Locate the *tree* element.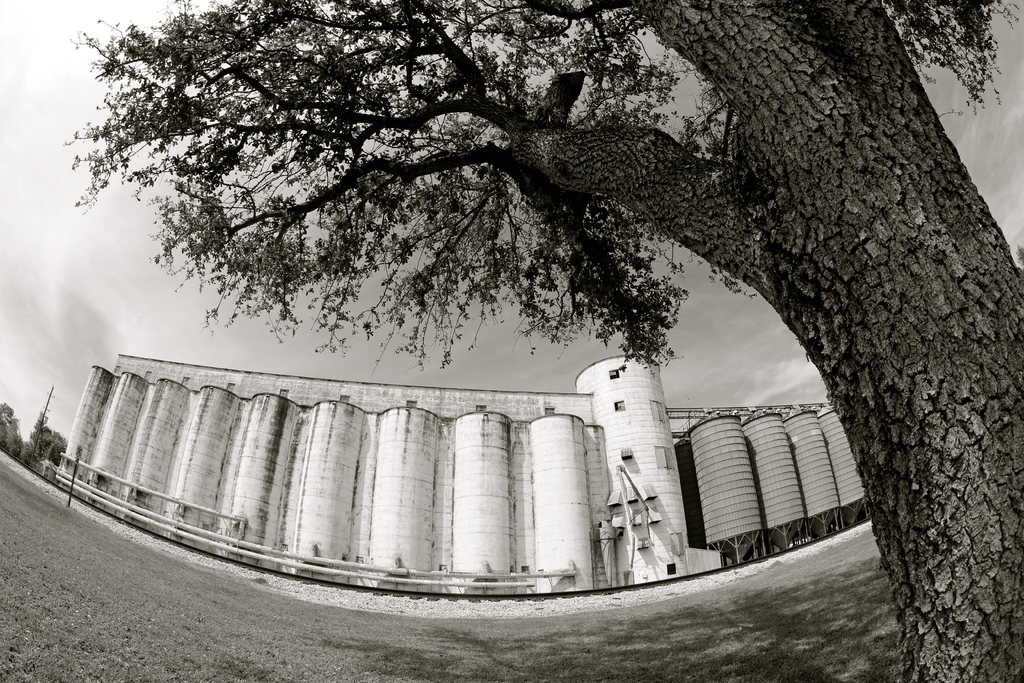
Element bbox: bbox=(0, 403, 22, 463).
